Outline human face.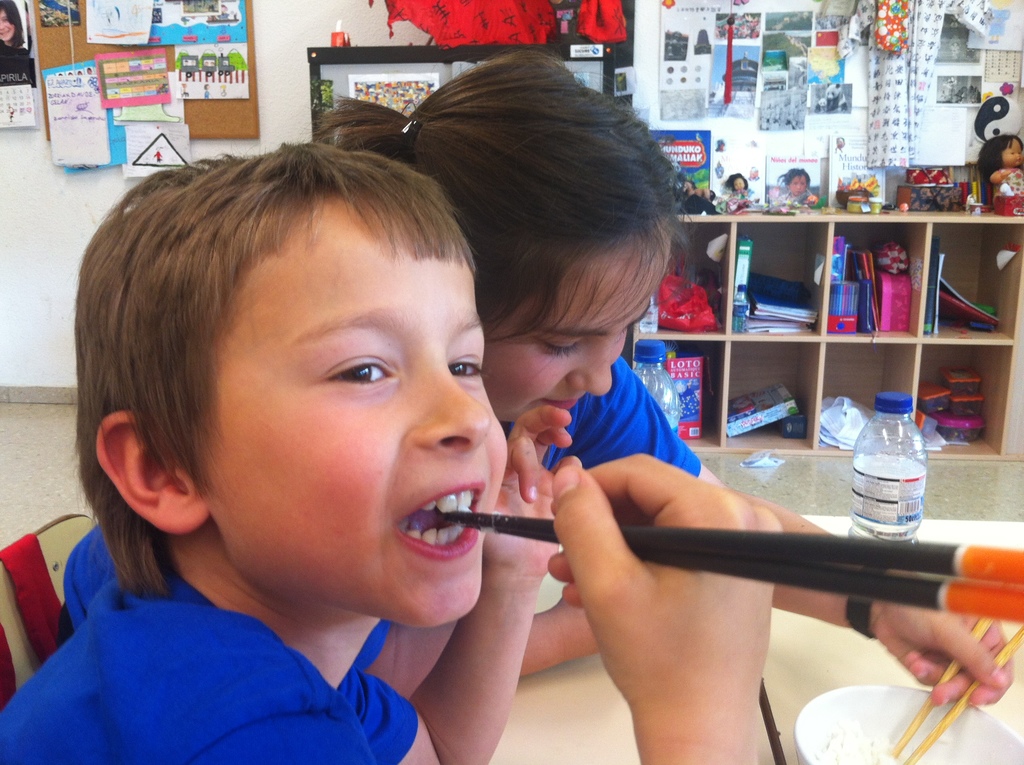
Outline: select_region(211, 192, 506, 629).
